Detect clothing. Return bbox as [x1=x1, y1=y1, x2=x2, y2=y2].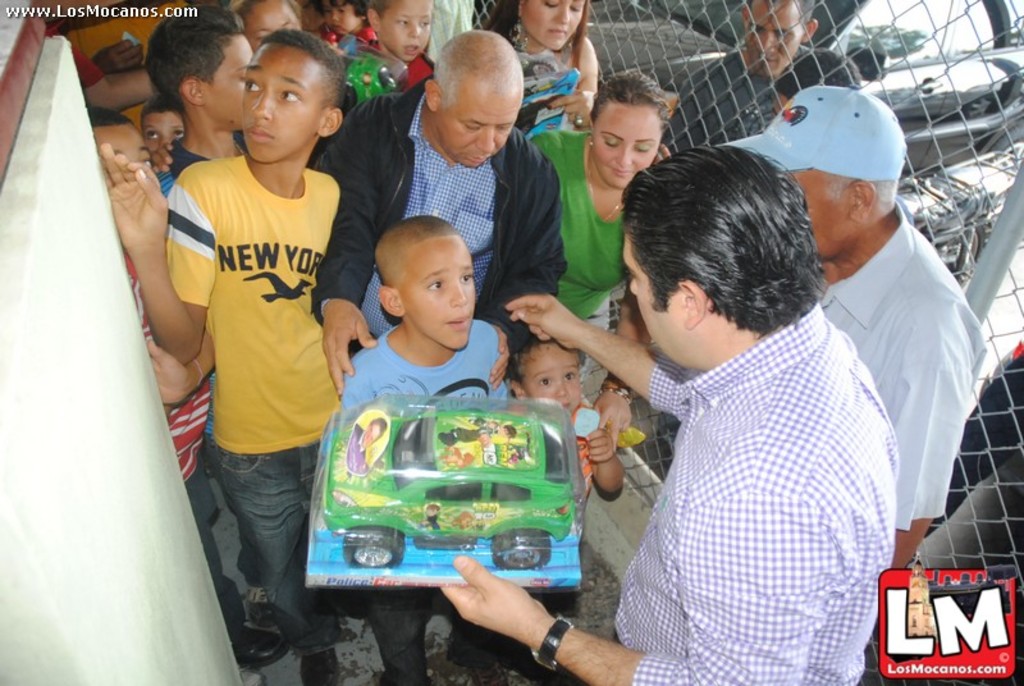
[x1=654, y1=46, x2=801, y2=156].
